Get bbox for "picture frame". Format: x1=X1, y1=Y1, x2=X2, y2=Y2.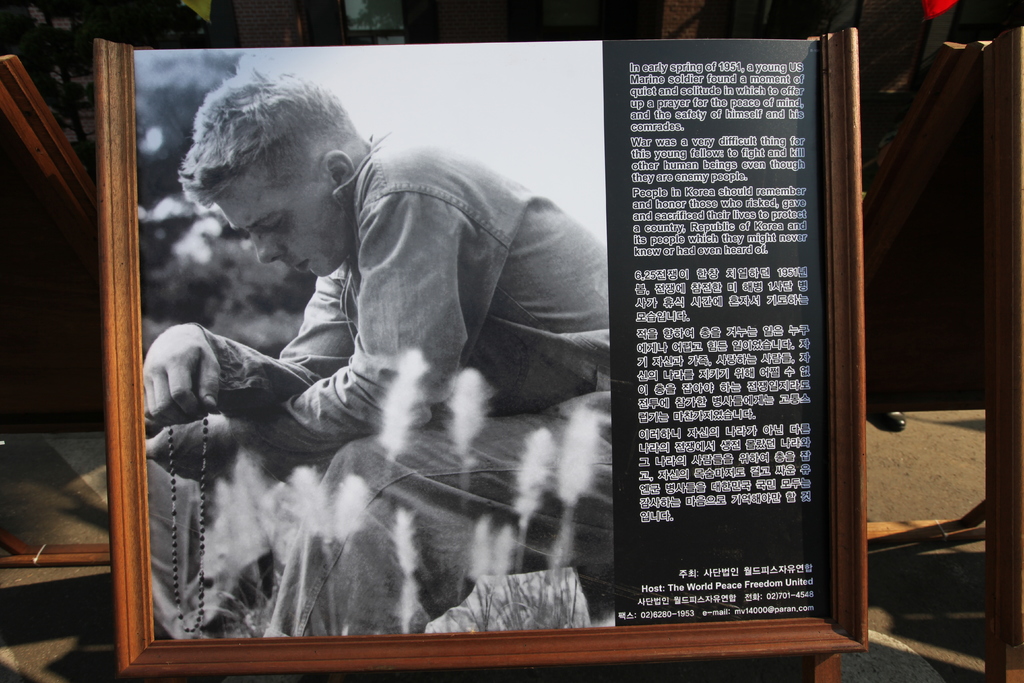
x1=65, y1=19, x2=792, y2=661.
